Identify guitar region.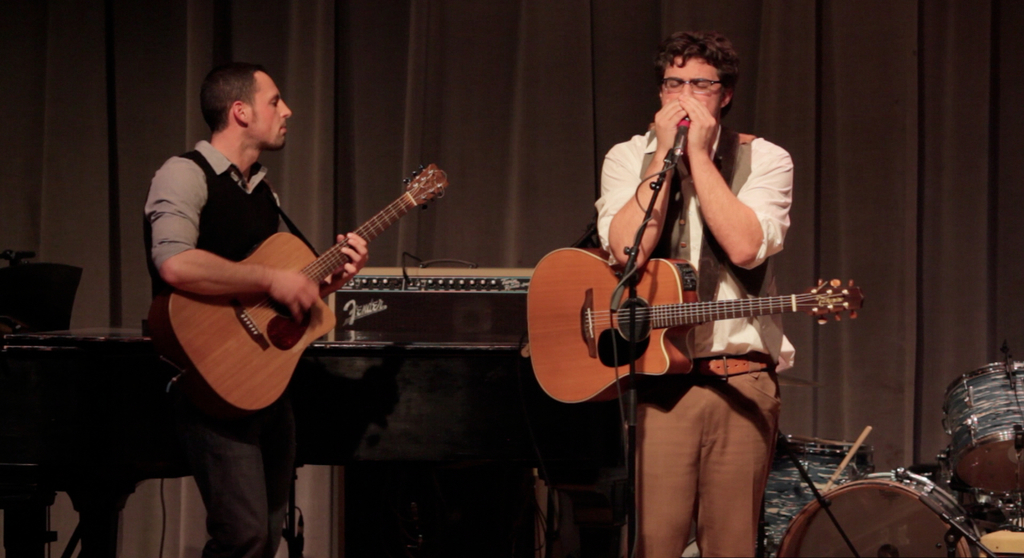
Region: (left=177, top=160, right=437, bottom=427).
